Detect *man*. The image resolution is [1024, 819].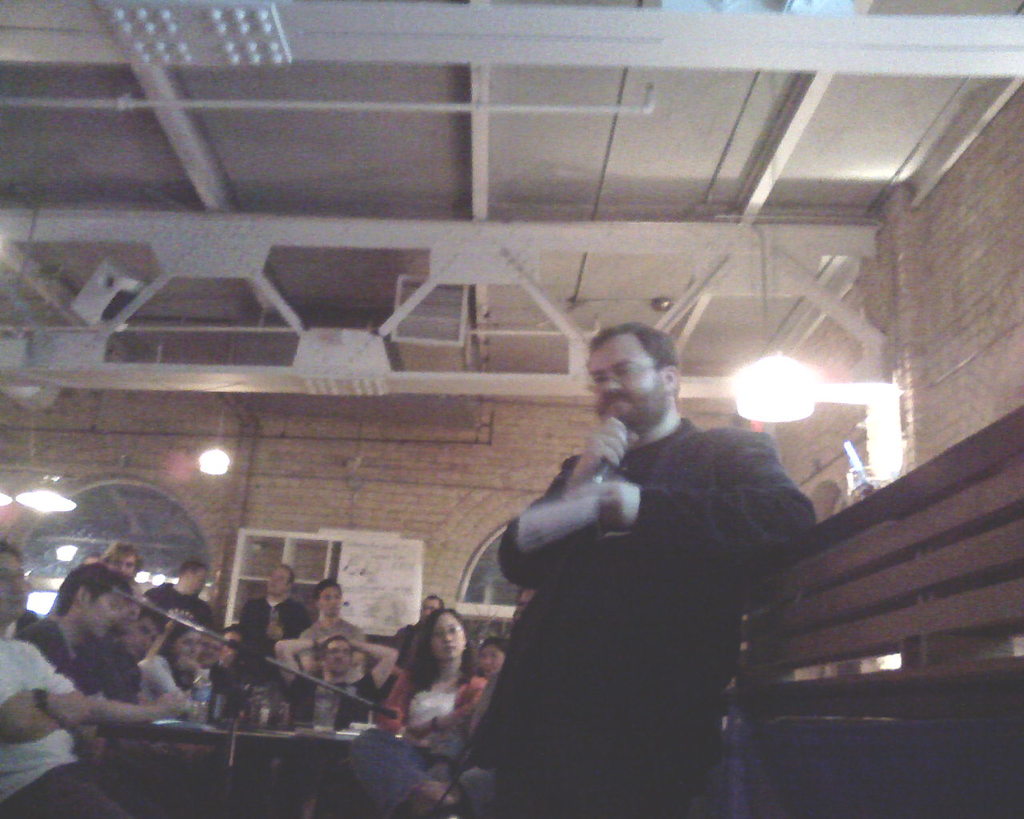
locate(111, 596, 168, 701).
